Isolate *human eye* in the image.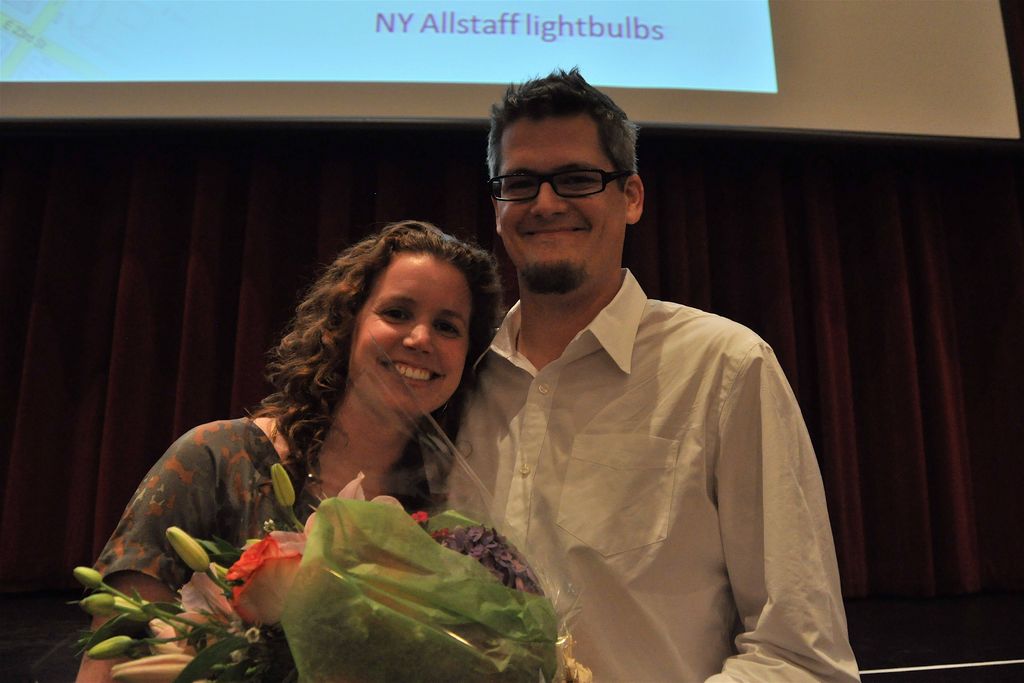
Isolated region: BBox(376, 301, 424, 330).
